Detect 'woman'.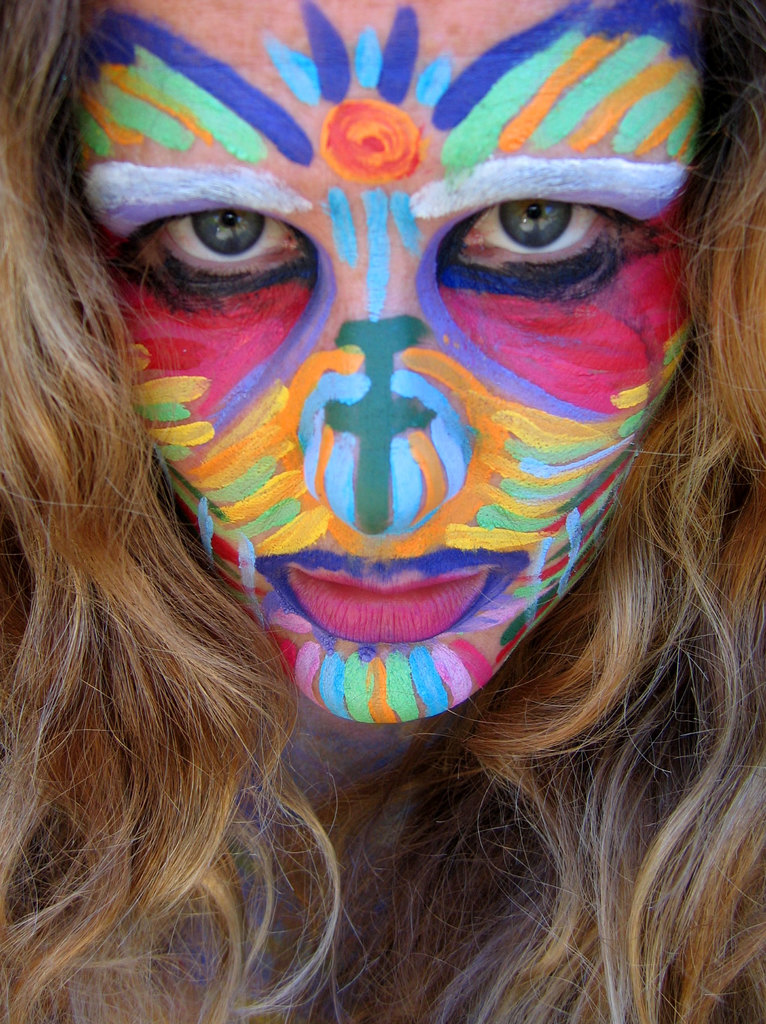
Detected at (left=0, top=19, right=765, bottom=998).
